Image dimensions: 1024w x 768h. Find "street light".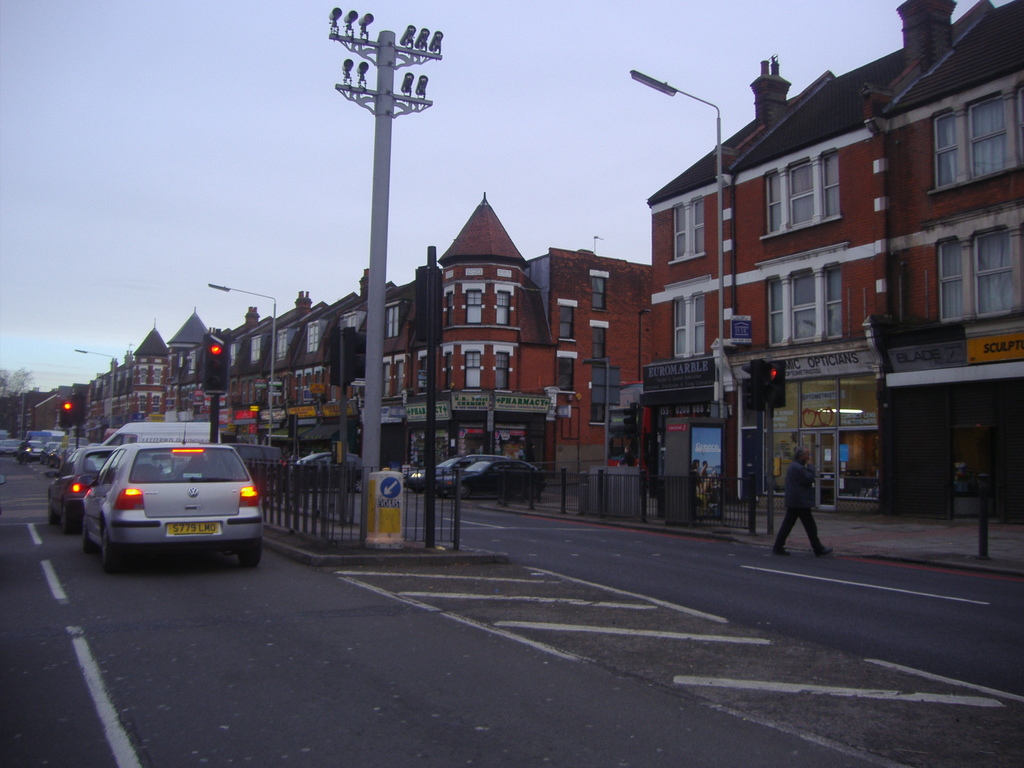
316 6 436 313.
